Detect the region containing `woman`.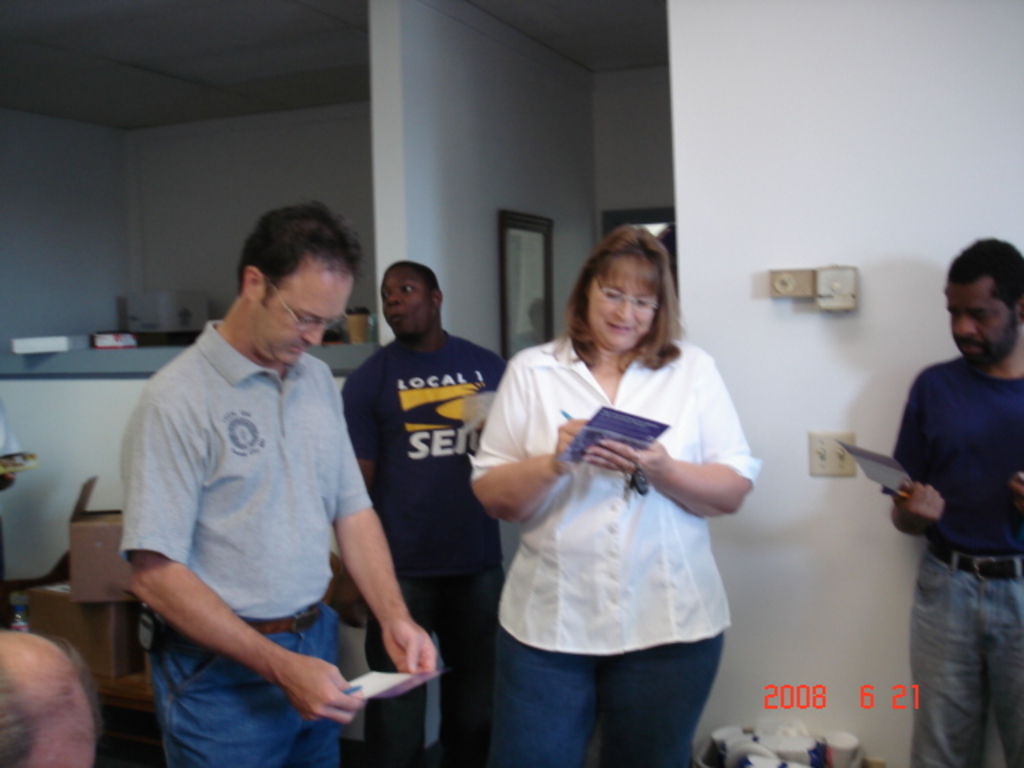
(left=467, top=229, right=765, bottom=744).
